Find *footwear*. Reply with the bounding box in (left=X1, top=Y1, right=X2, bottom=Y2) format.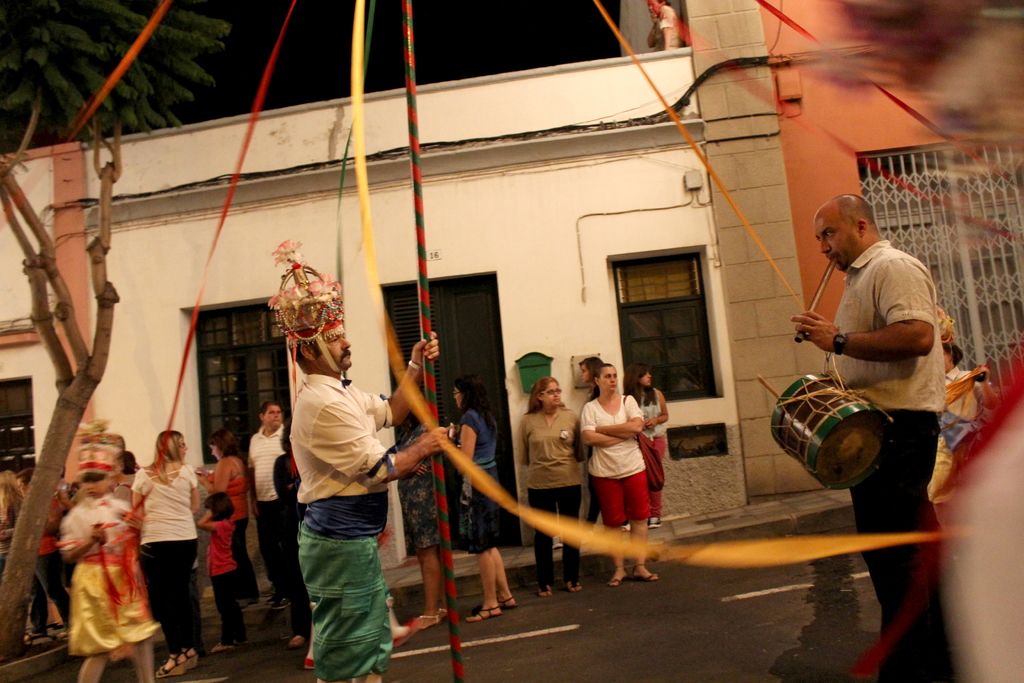
(left=633, top=554, right=660, bottom=583).
